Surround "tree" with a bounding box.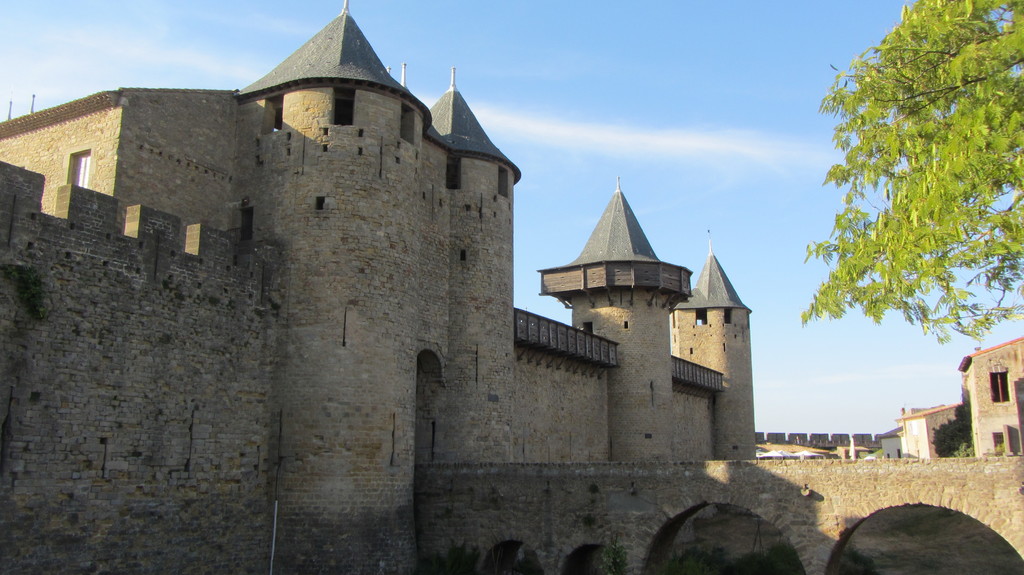
(930, 400, 977, 457).
